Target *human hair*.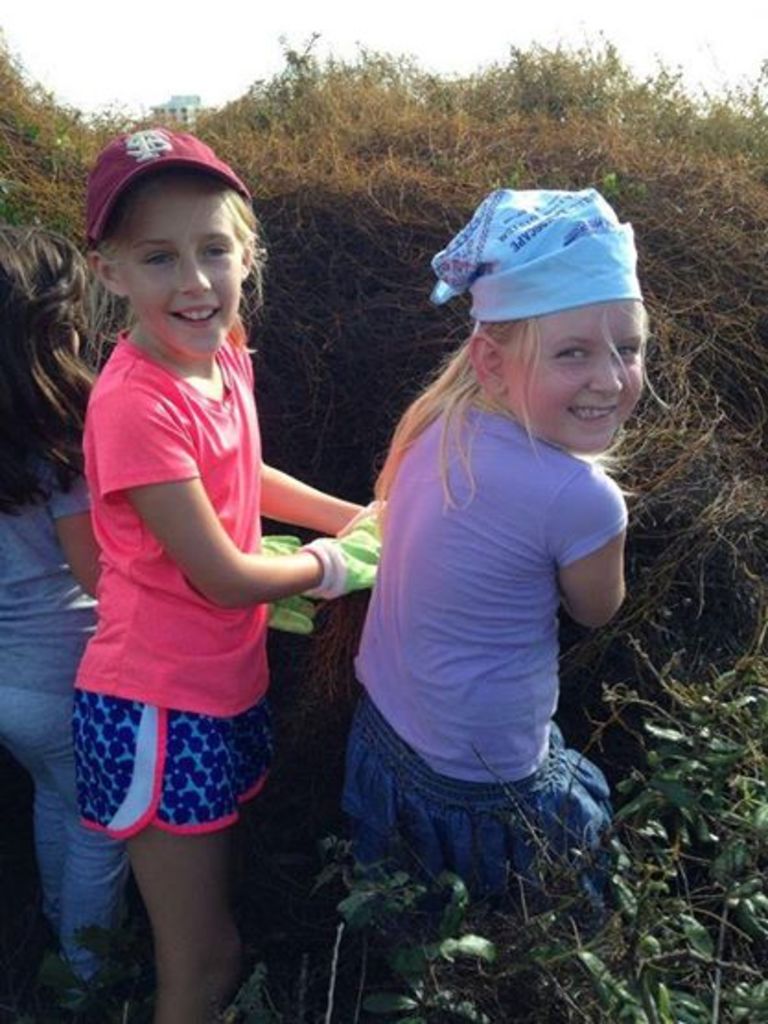
Target region: select_region(361, 315, 541, 523).
